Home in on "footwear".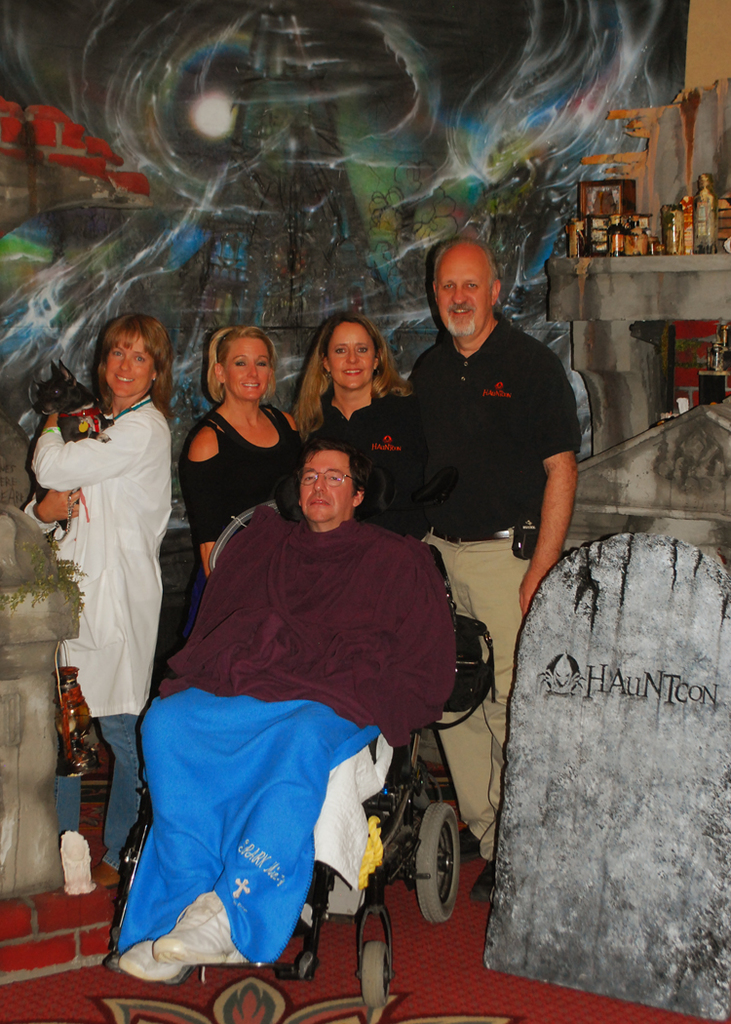
Homed in at bbox=[454, 822, 482, 857].
